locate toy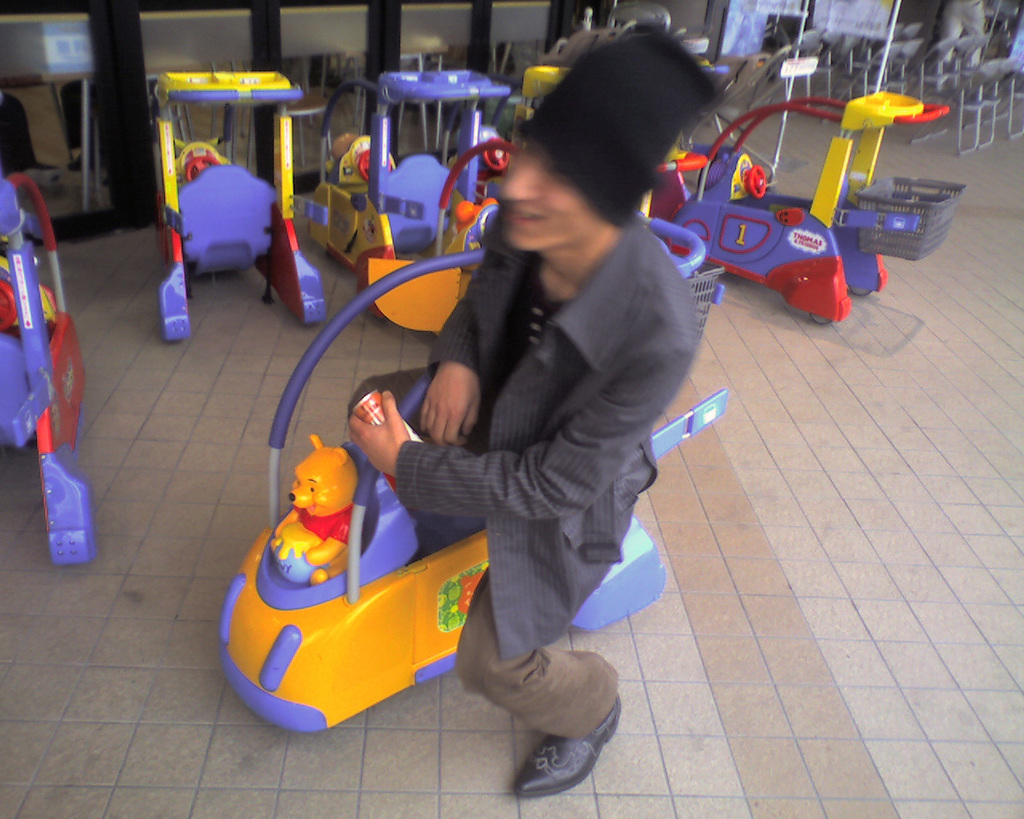
Rect(226, 241, 726, 738)
